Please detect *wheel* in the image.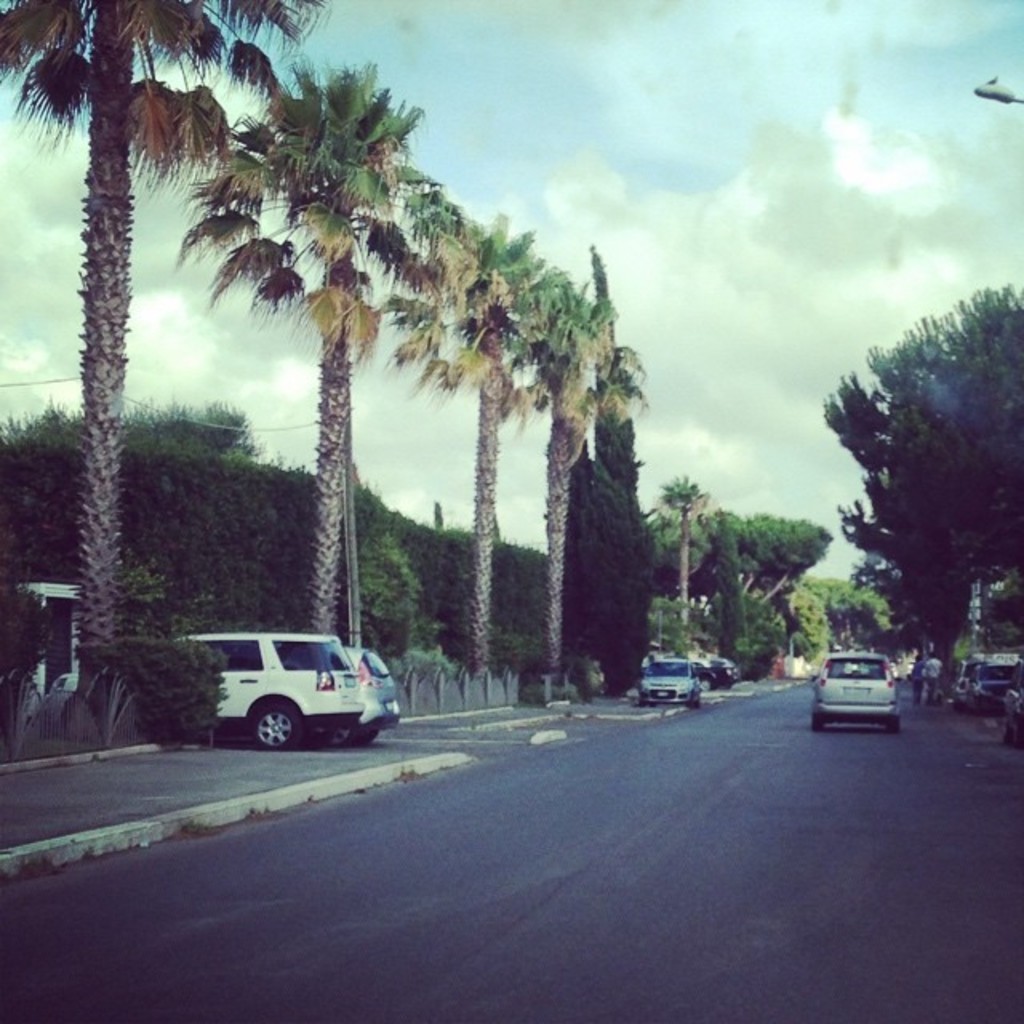
[x1=883, y1=714, x2=901, y2=731].
